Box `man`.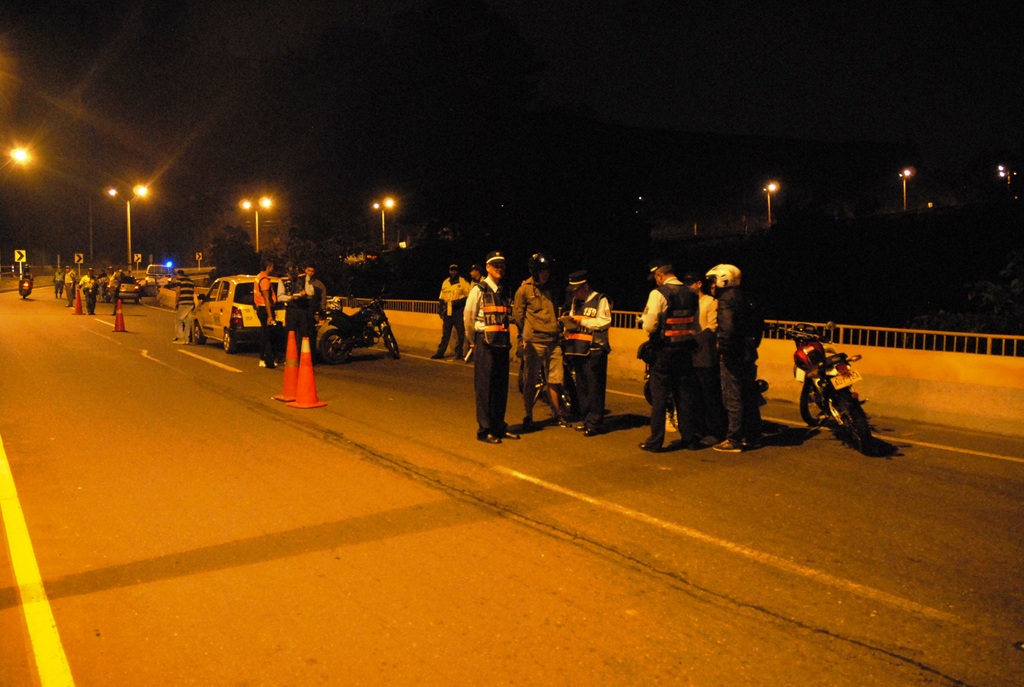
<region>467, 261, 489, 296</region>.
